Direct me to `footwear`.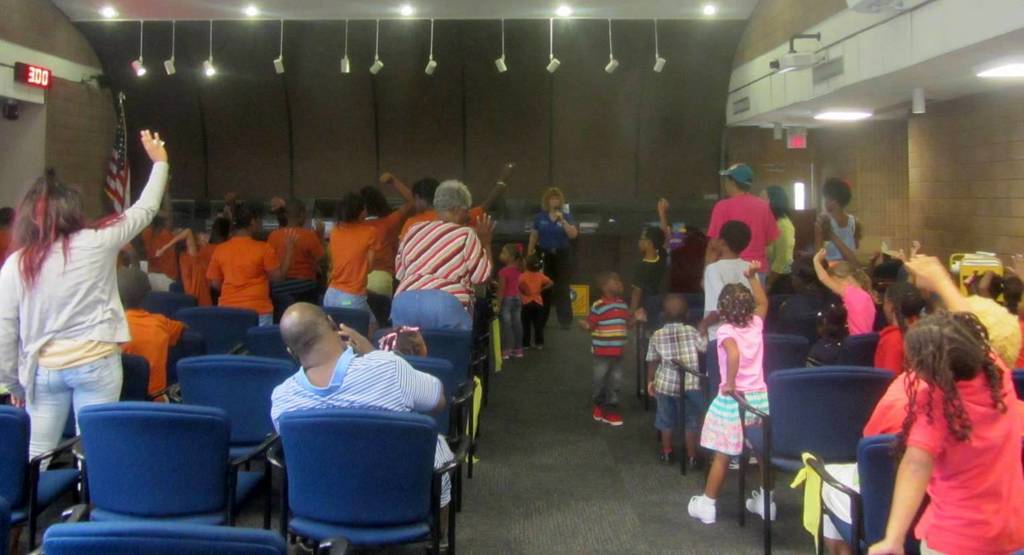
Direction: rect(746, 497, 780, 525).
